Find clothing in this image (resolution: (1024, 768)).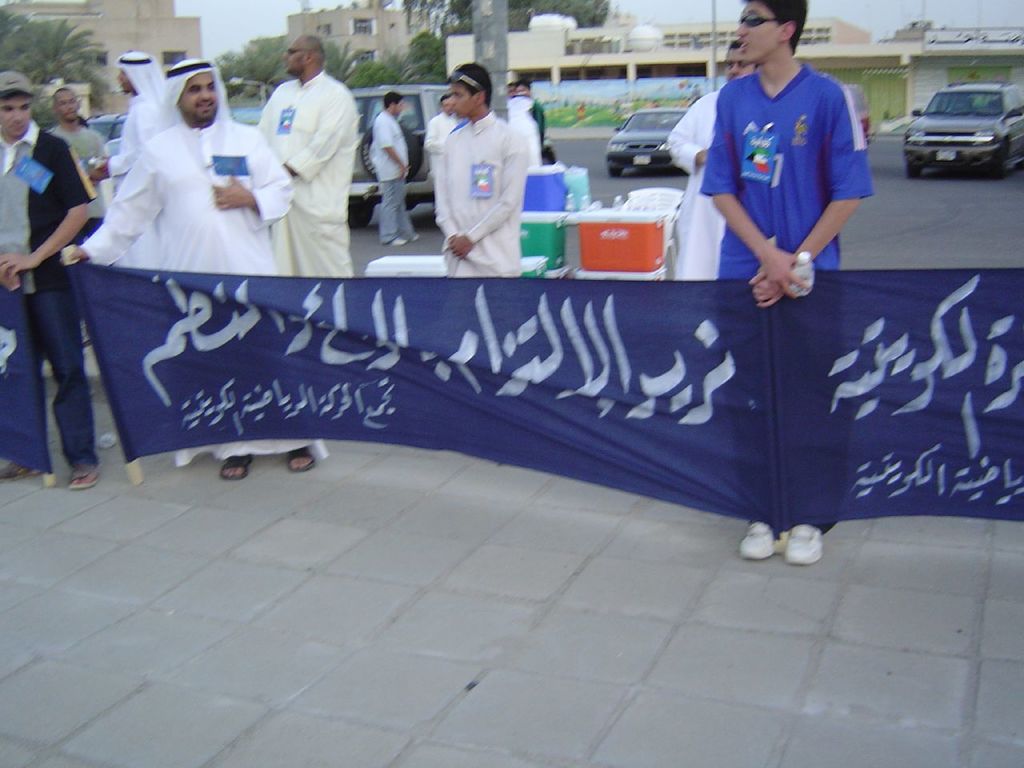
region(62, 111, 302, 281).
